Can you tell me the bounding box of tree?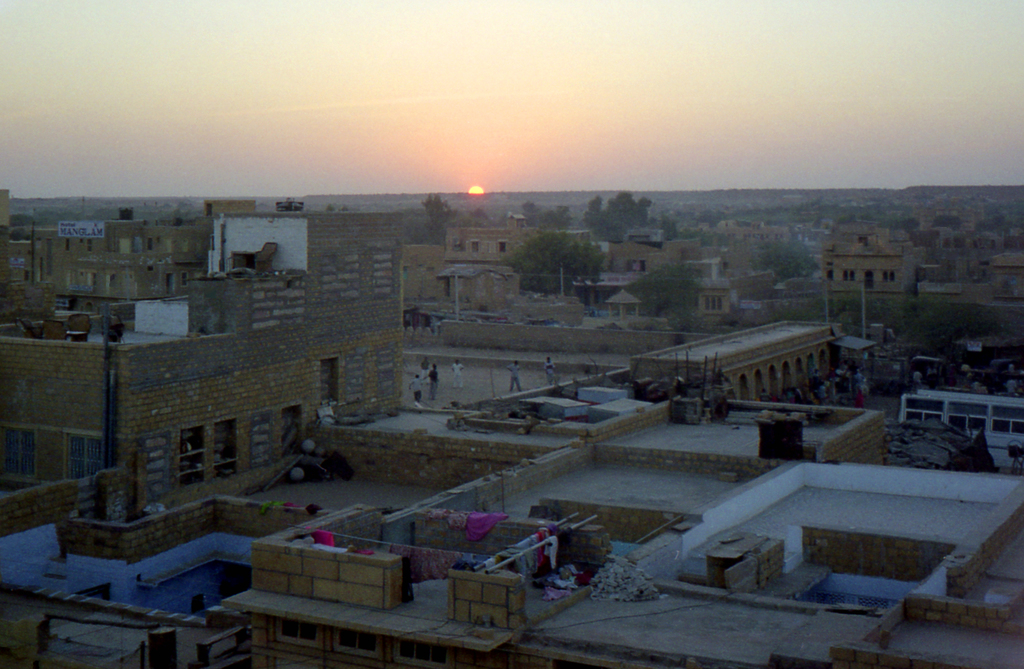
rect(514, 187, 676, 253).
